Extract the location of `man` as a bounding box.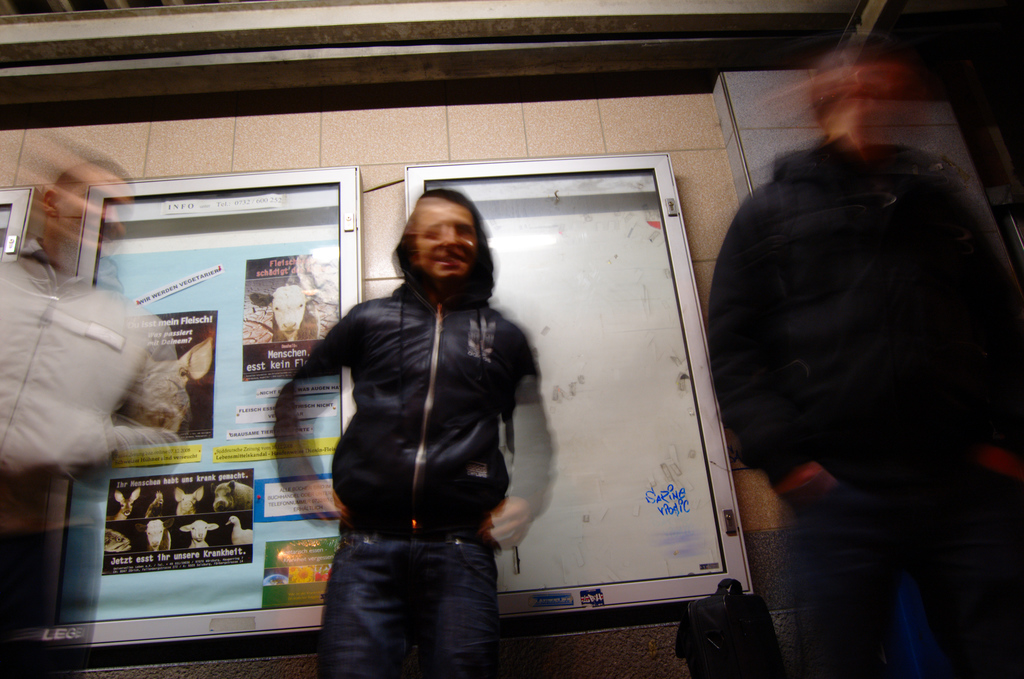
bbox(704, 39, 1005, 649).
